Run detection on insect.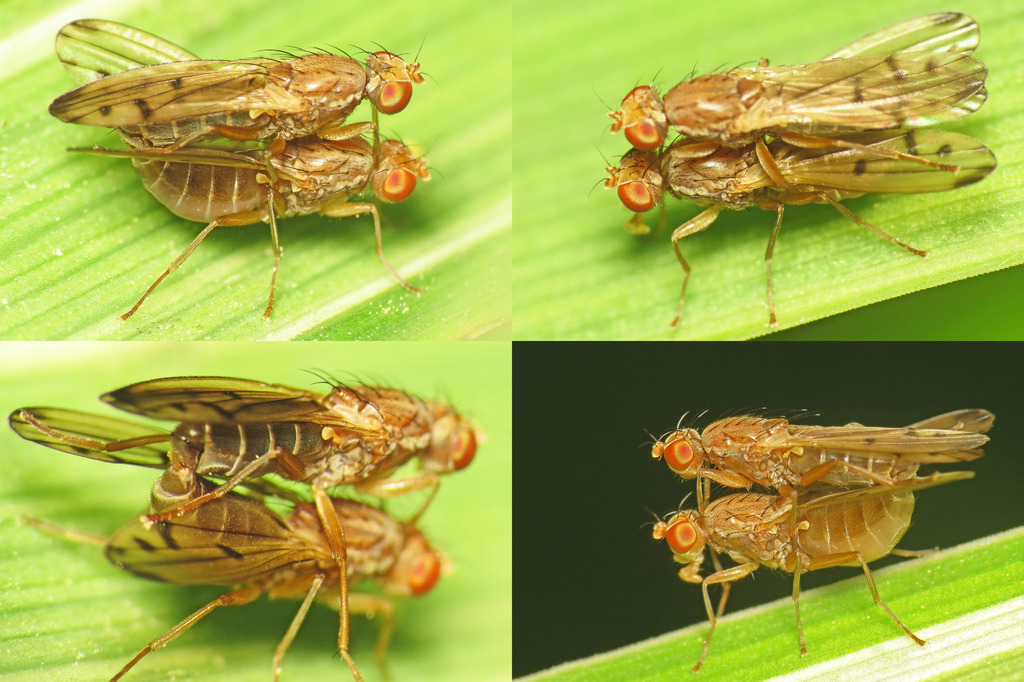
Result: bbox(646, 409, 1004, 530).
